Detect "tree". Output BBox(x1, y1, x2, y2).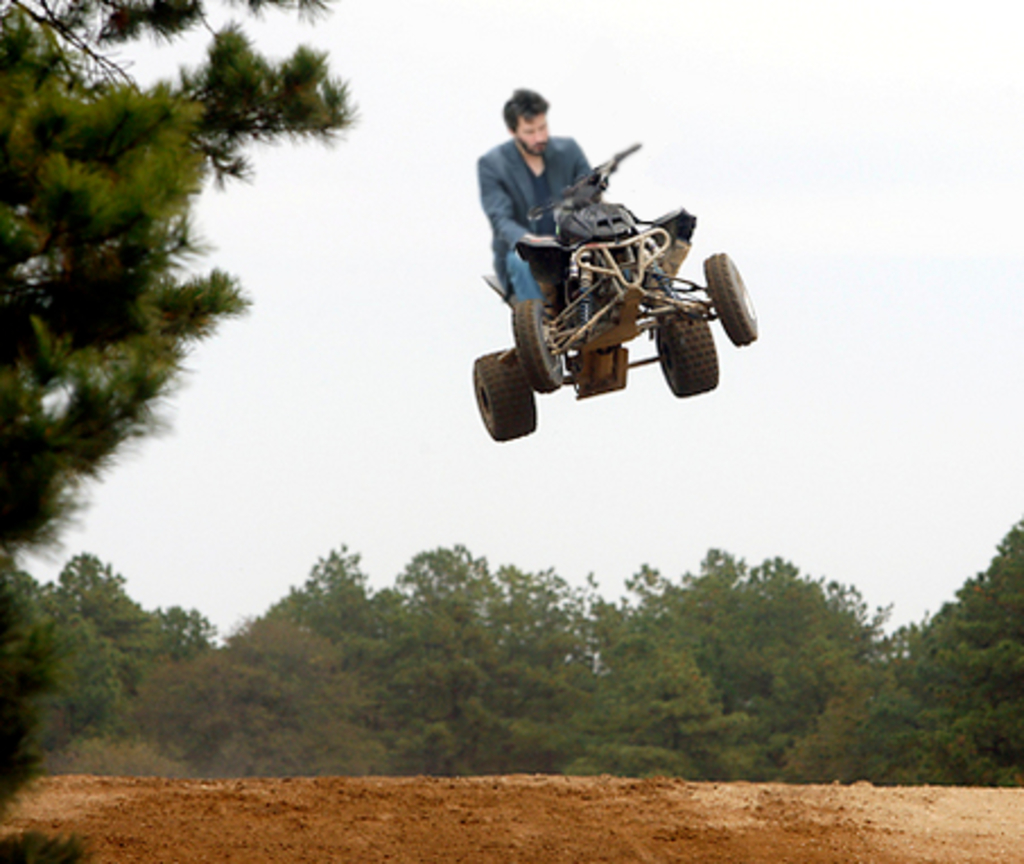
BBox(0, 0, 362, 577).
